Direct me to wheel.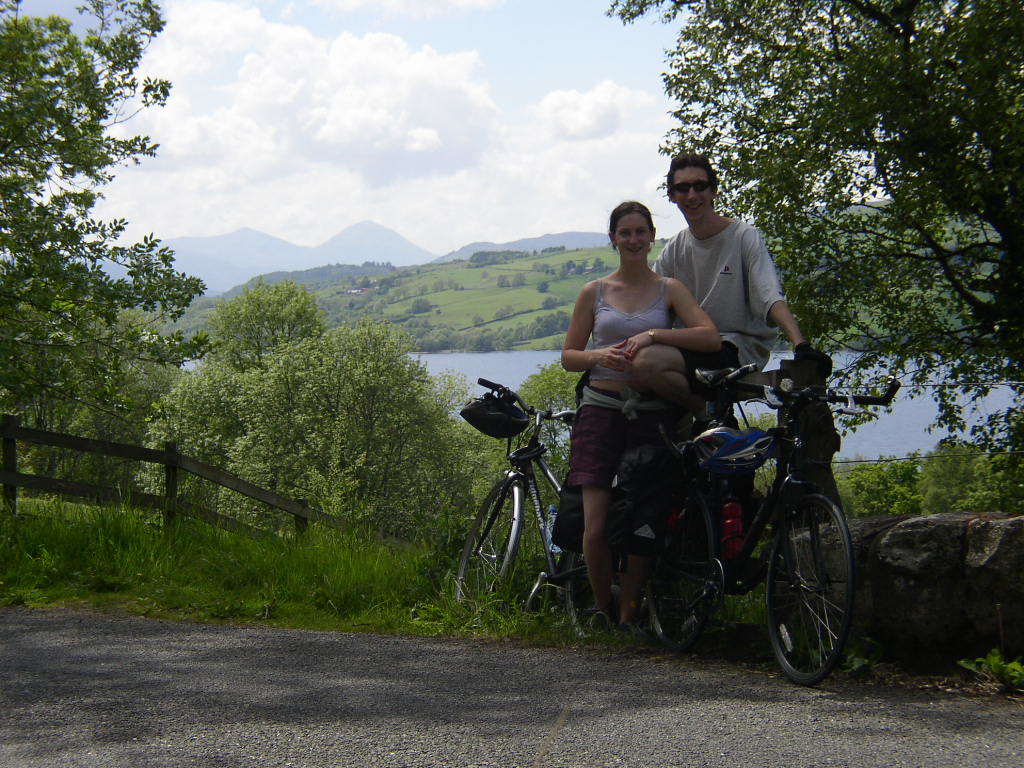
Direction: left=642, top=480, right=717, bottom=648.
